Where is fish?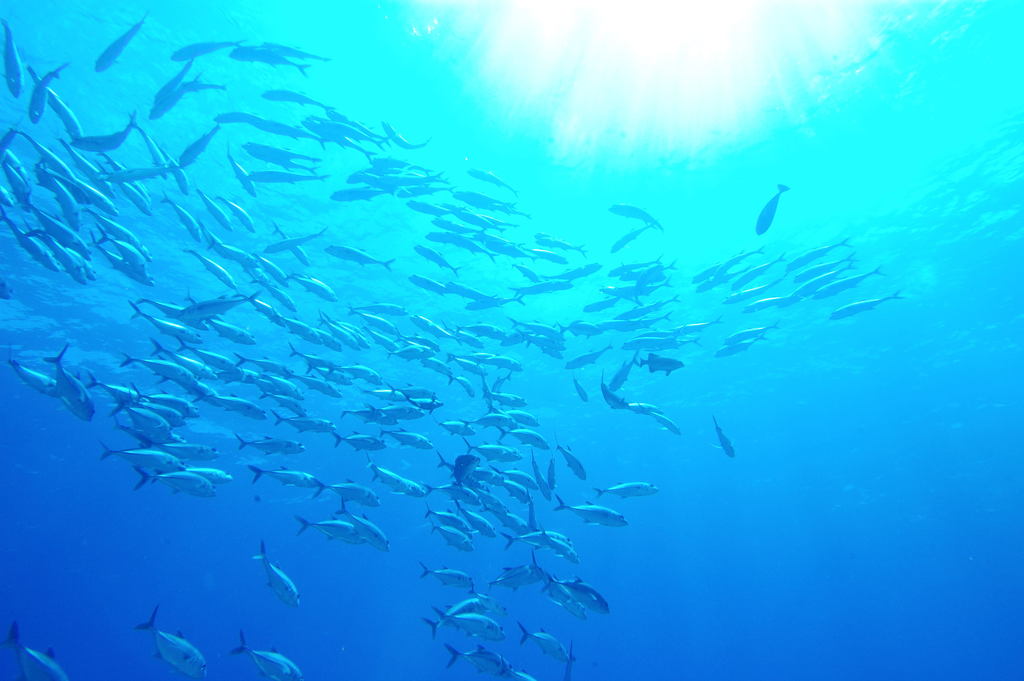
170/40/246/62.
